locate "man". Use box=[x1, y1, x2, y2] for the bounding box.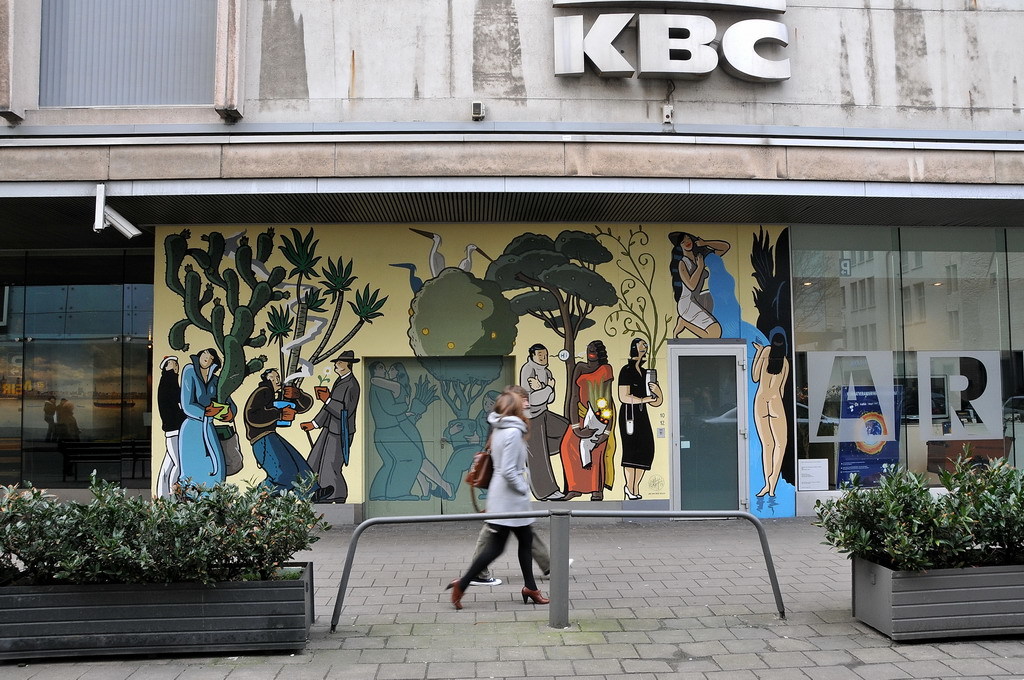
box=[158, 352, 185, 500].
